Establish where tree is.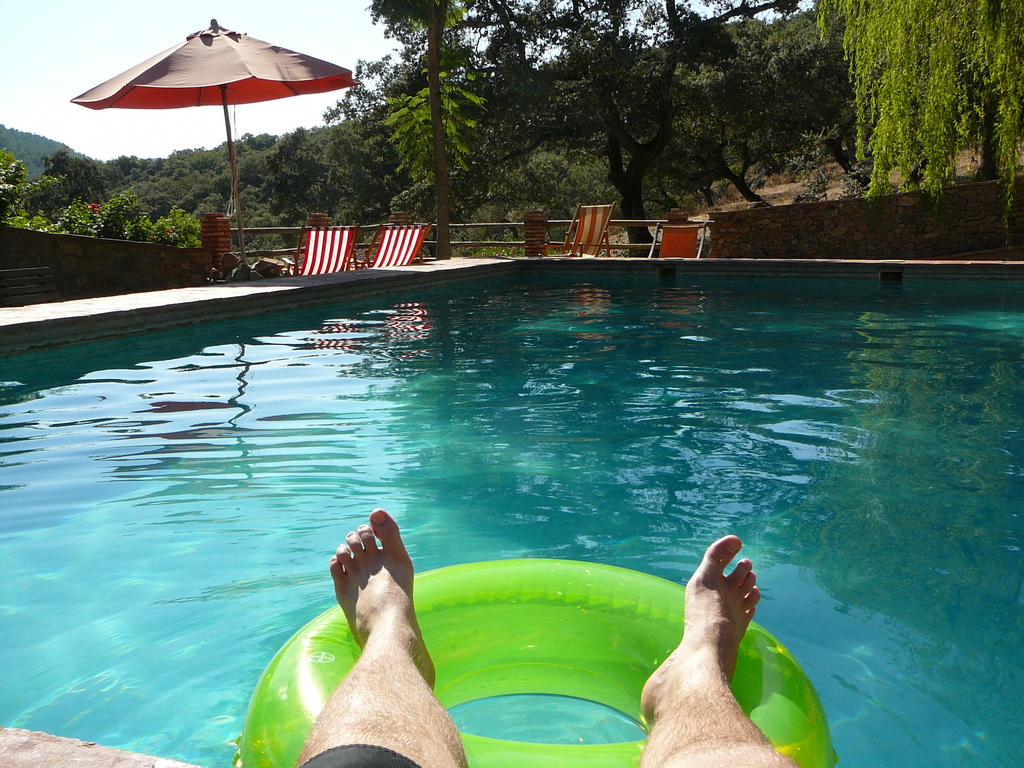
Established at 758,5,1014,238.
